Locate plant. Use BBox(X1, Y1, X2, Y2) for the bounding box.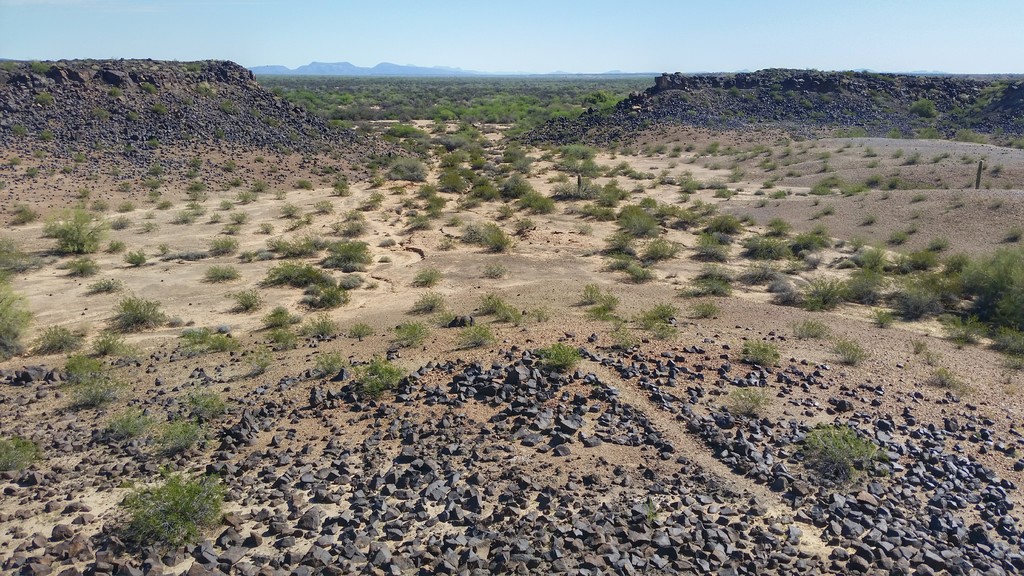
BBox(717, 384, 792, 418).
